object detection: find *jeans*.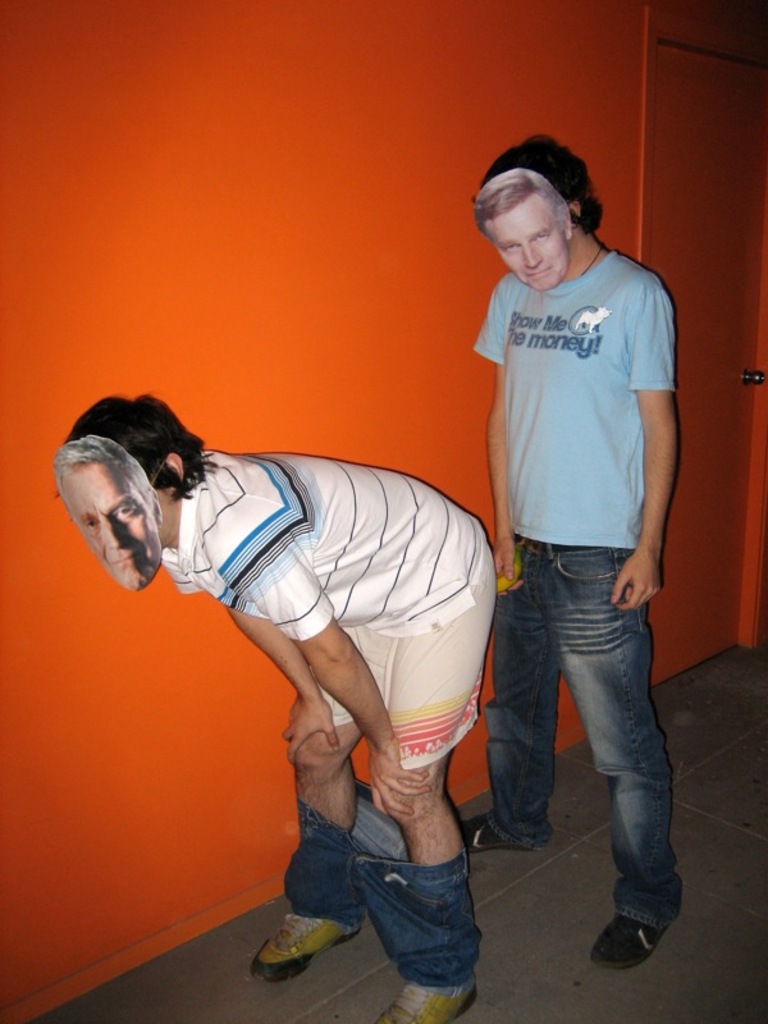
{"left": 499, "top": 509, "right": 692, "bottom": 973}.
